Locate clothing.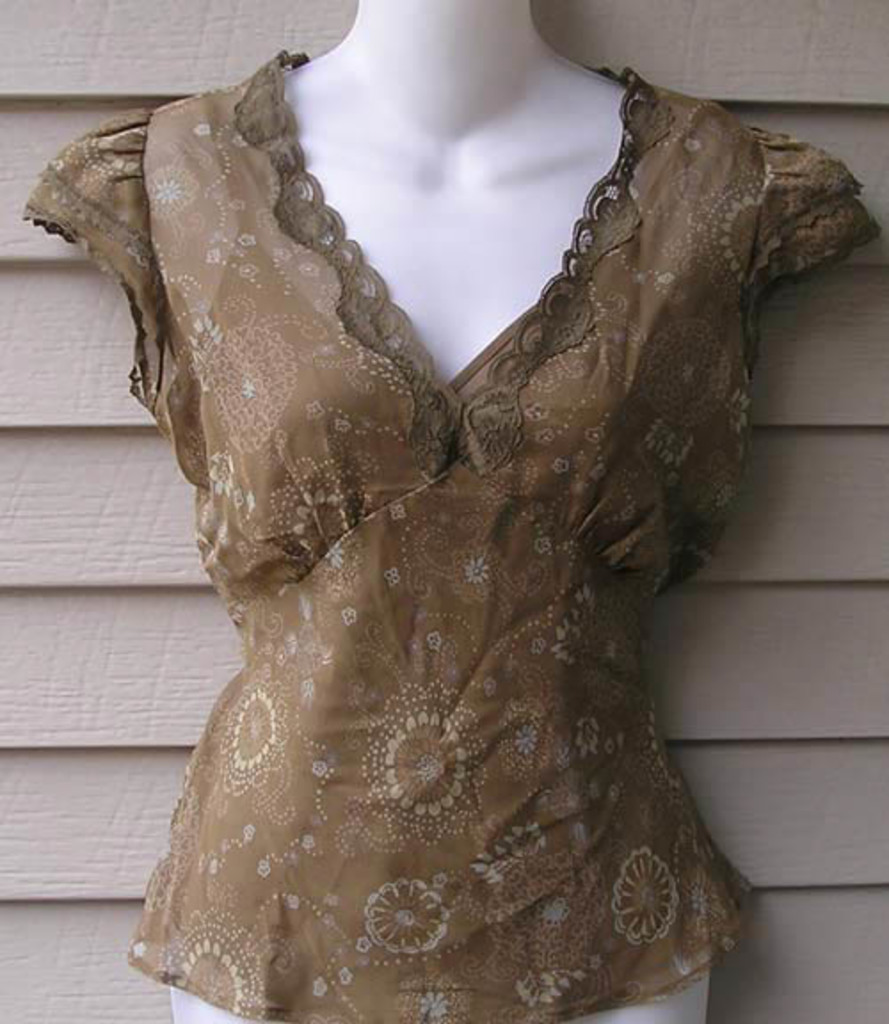
Bounding box: (x1=52, y1=32, x2=862, y2=988).
